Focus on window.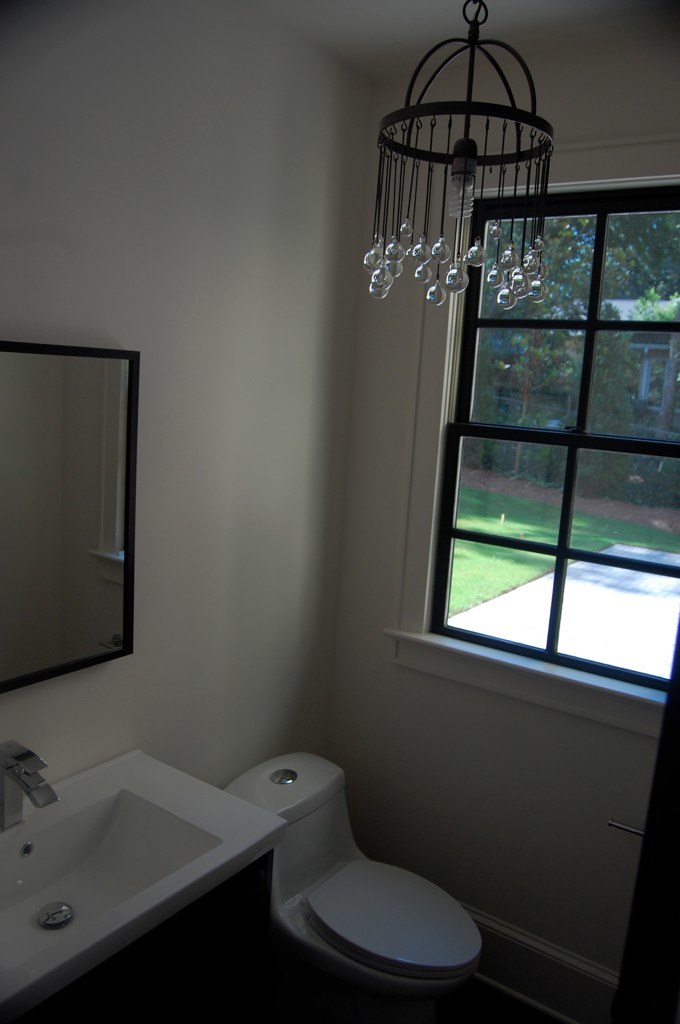
Focused at bbox=(432, 191, 679, 698).
